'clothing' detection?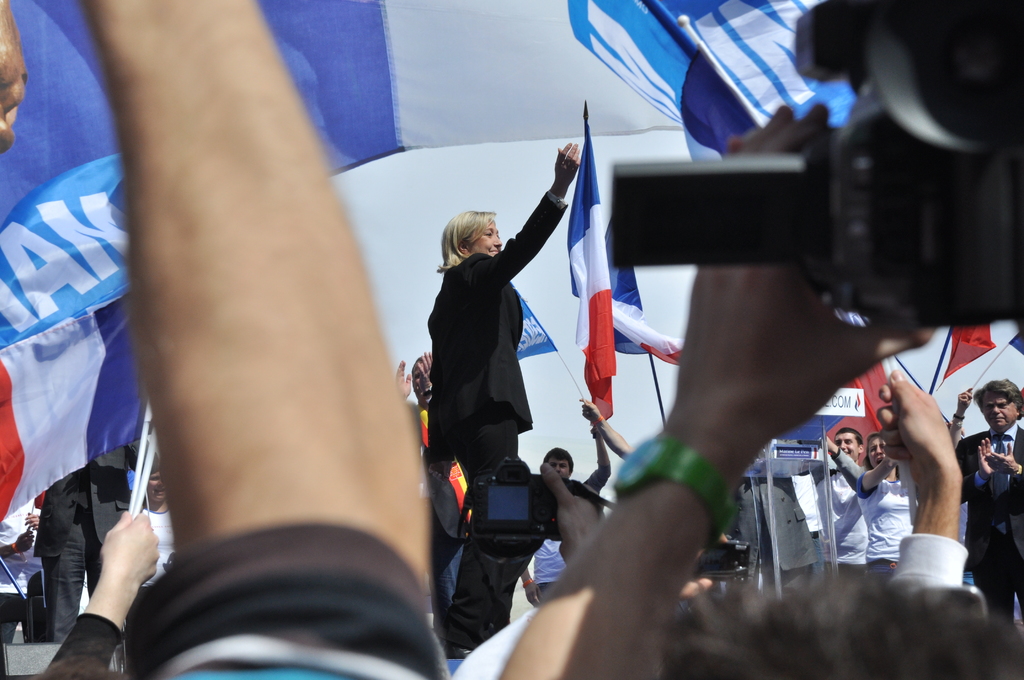
Rect(955, 418, 1023, 628)
